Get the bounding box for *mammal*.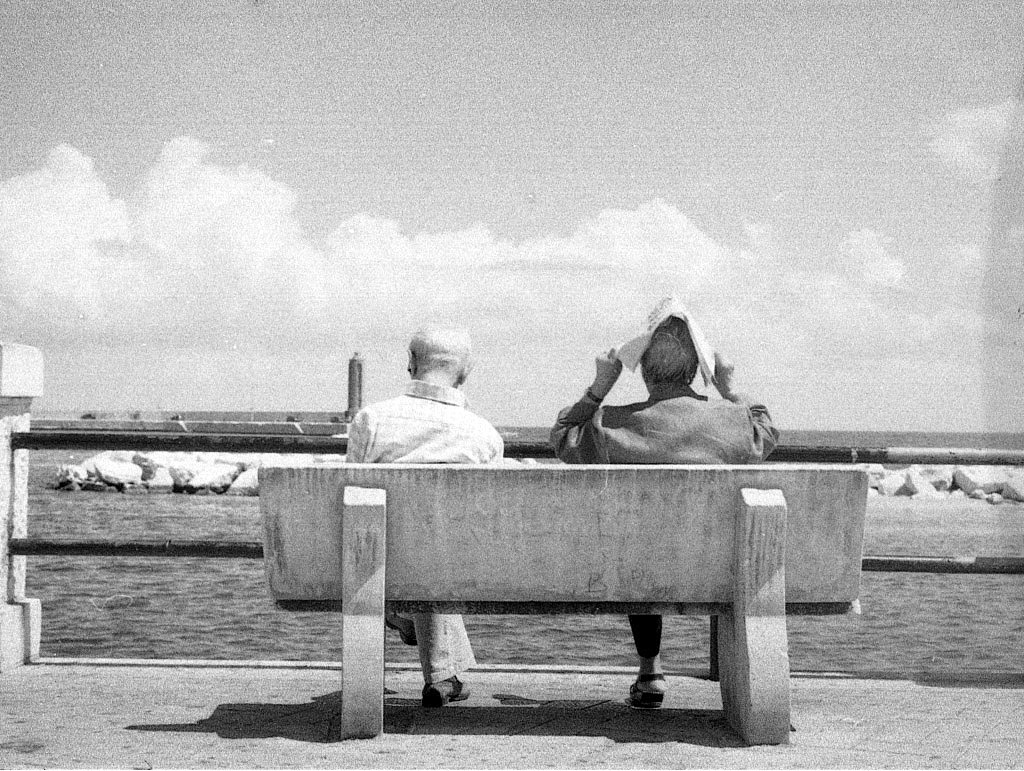
bbox(552, 298, 772, 698).
